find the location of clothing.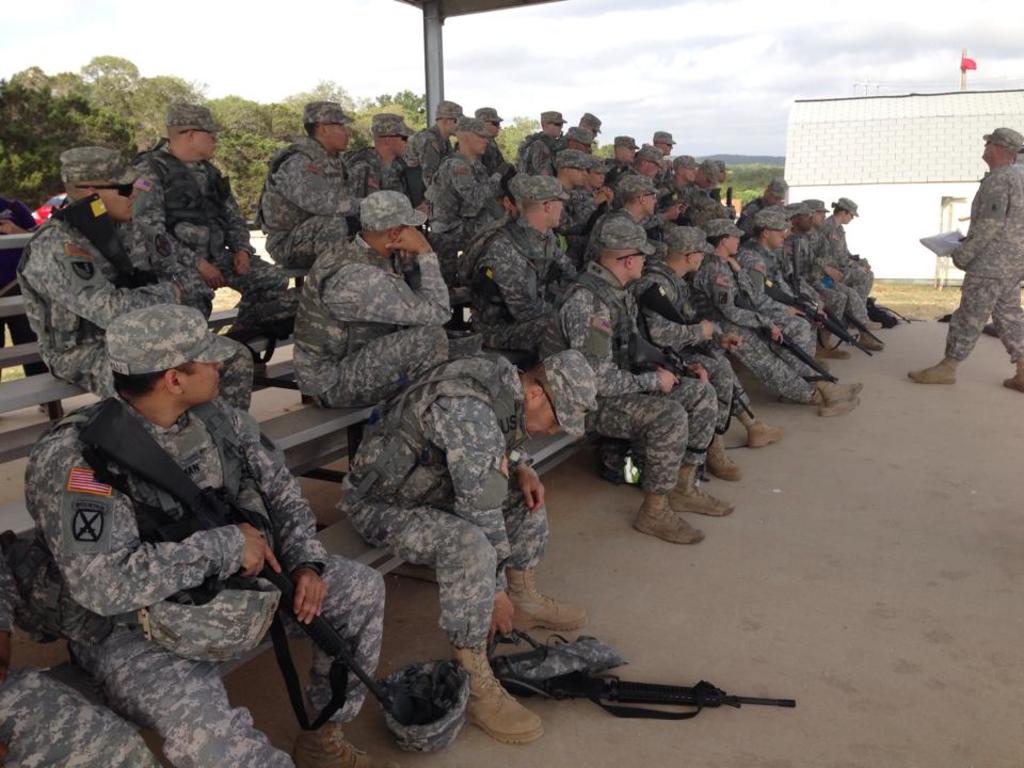
Location: 319/326/575/677.
